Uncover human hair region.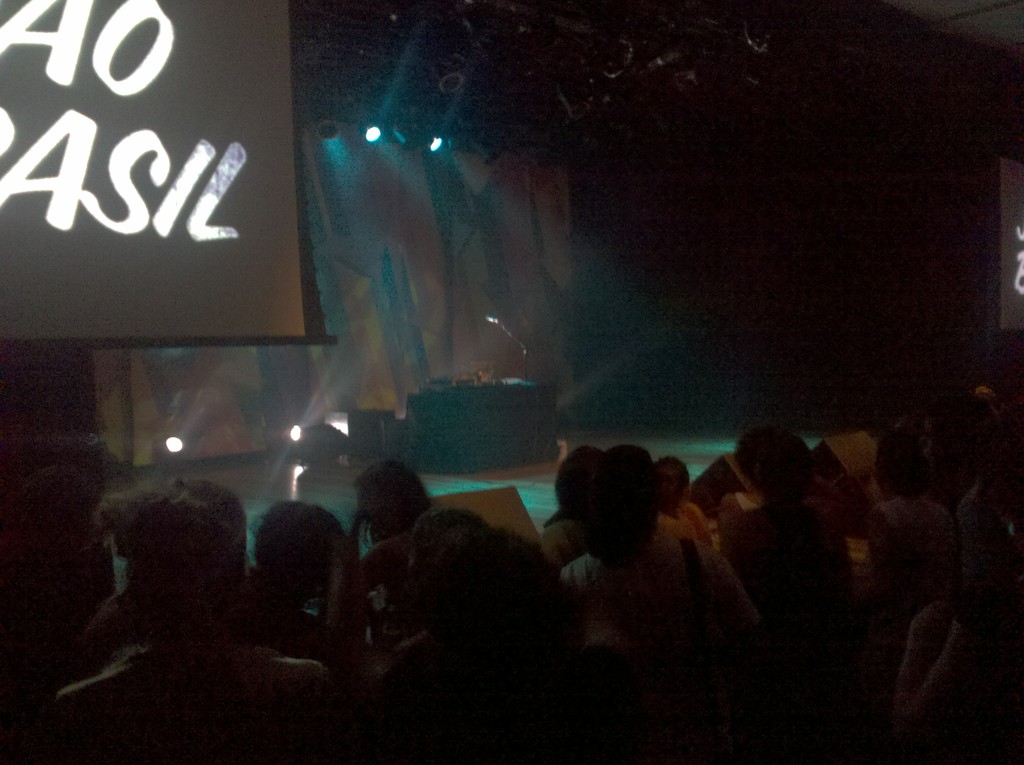
Uncovered: crop(572, 451, 660, 549).
